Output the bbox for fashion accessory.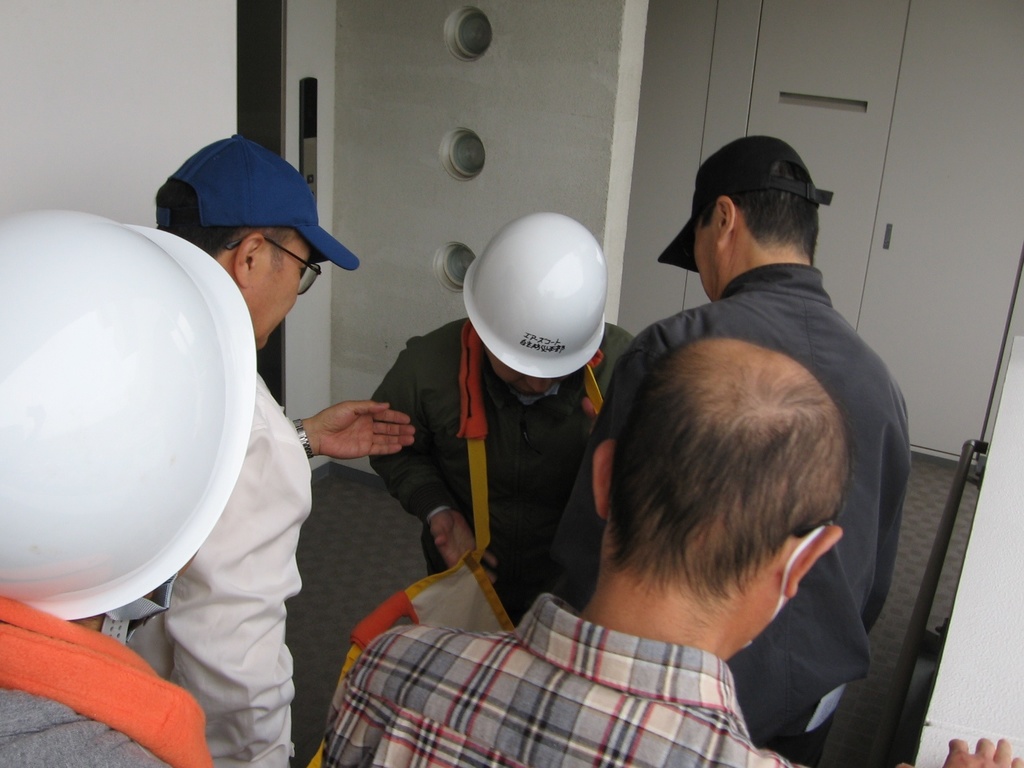
[x1=154, y1=132, x2=360, y2=273].
